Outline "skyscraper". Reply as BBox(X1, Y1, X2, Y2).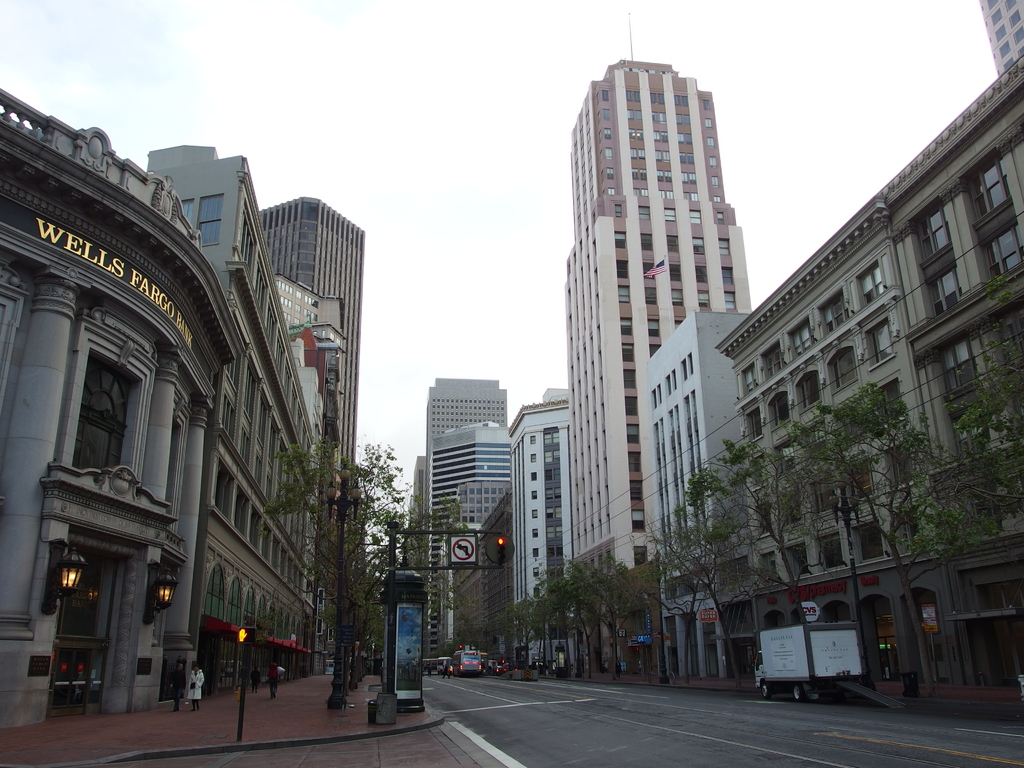
BBox(506, 390, 569, 671).
